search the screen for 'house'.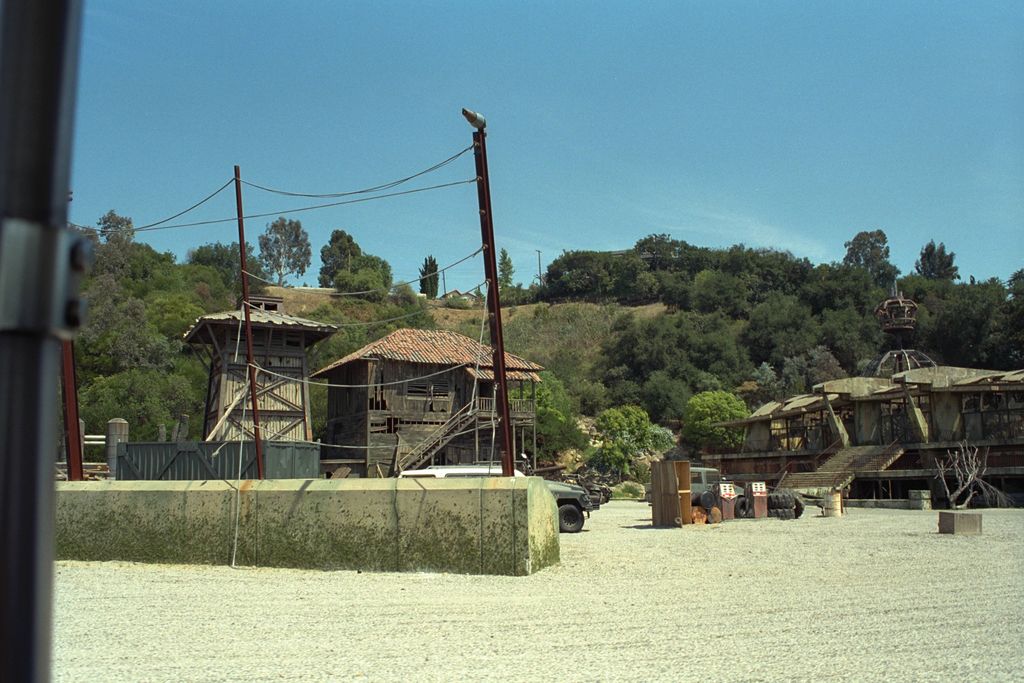
Found at 190 288 324 458.
